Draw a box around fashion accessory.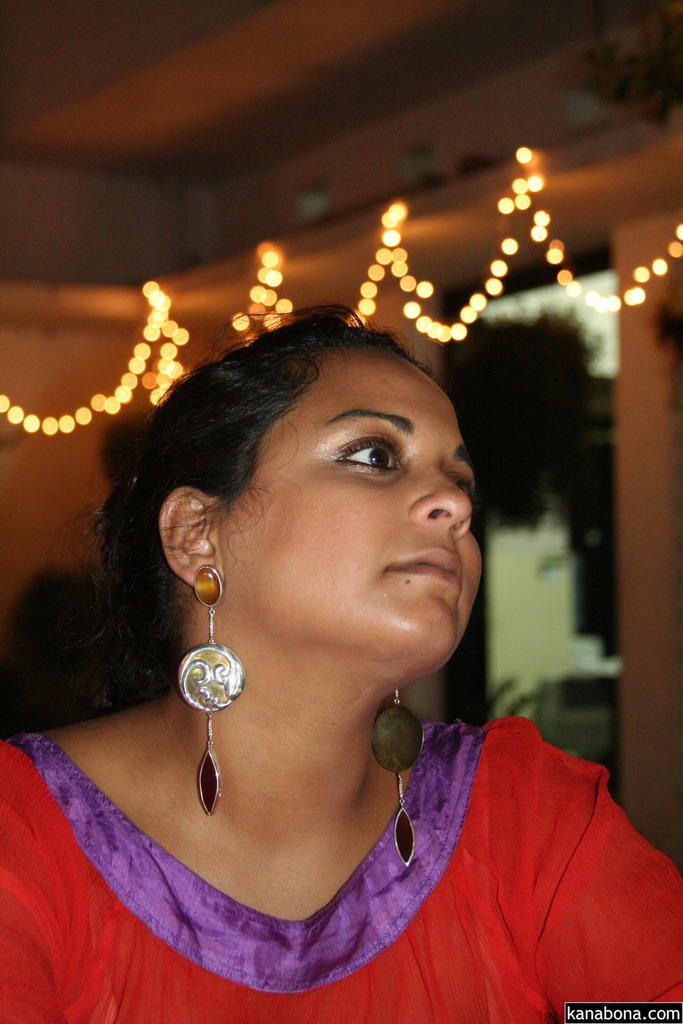
177:566:242:815.
